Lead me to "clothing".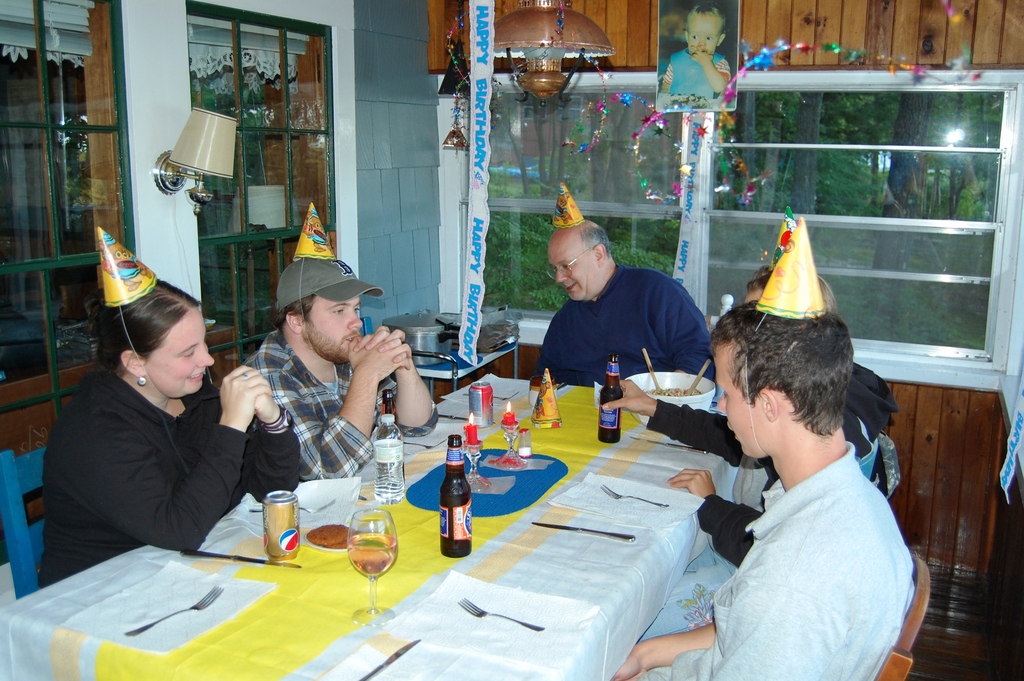
Lead to 534:265:719:386.
